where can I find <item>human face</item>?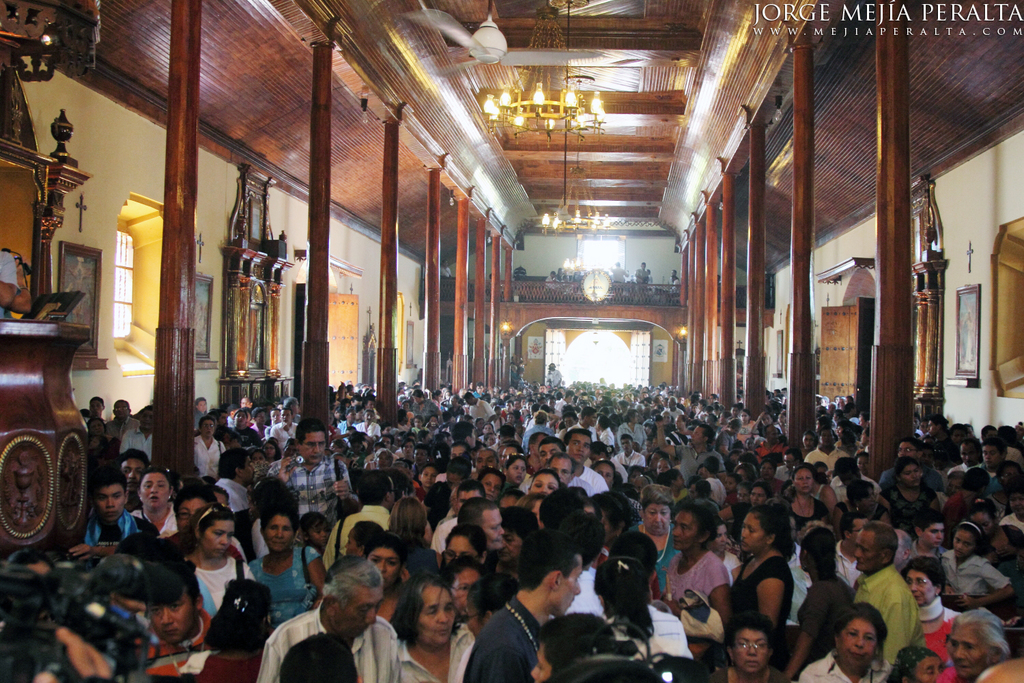
You can find it at BBox(709, 523, 728, 553).
